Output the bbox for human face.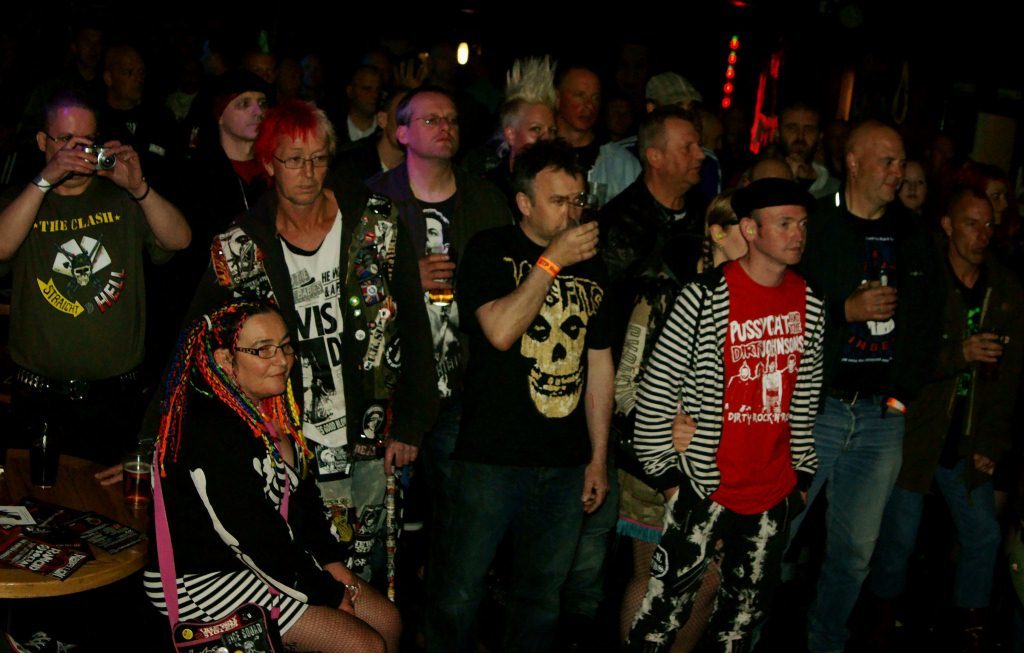
[407, 91, 463, 161].
